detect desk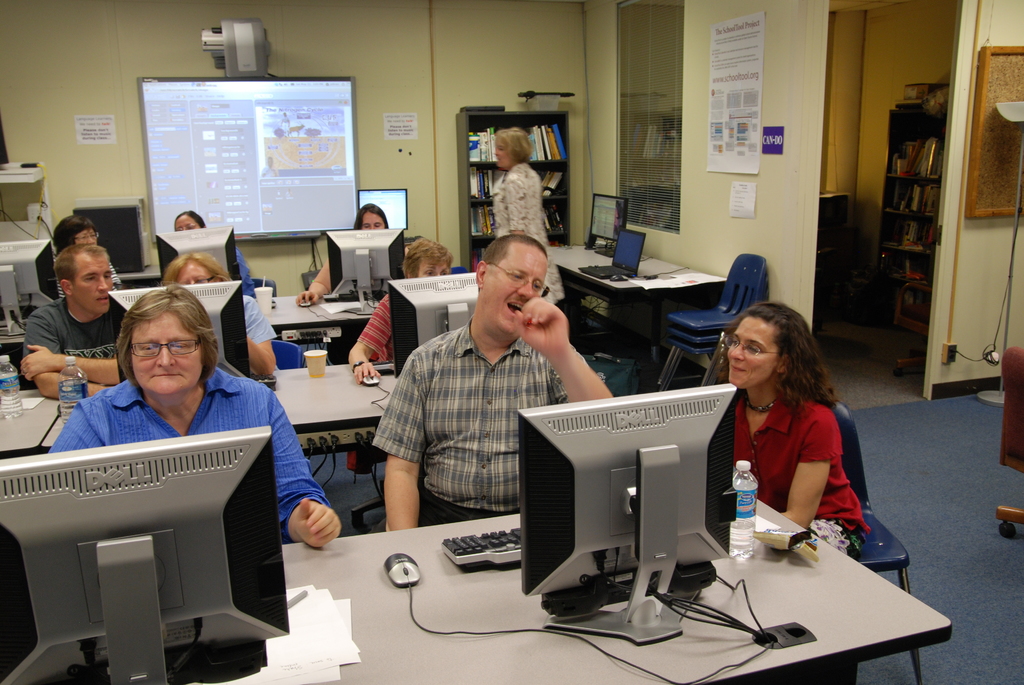
l=289, t=513, r=952, b=684
